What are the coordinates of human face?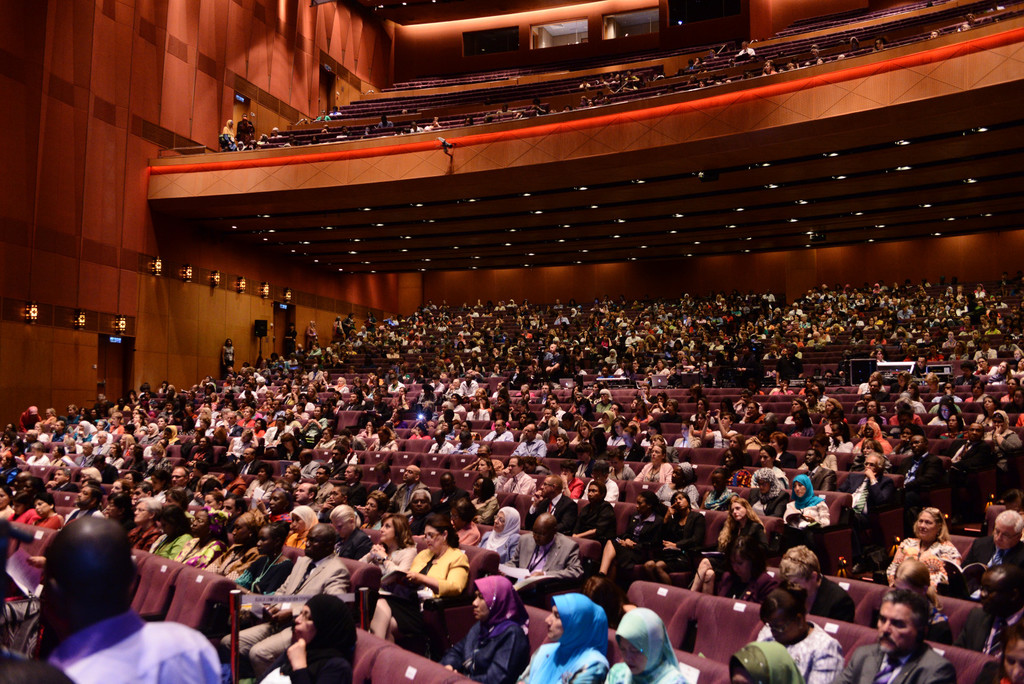
crop(424, 525, 442, 556).
